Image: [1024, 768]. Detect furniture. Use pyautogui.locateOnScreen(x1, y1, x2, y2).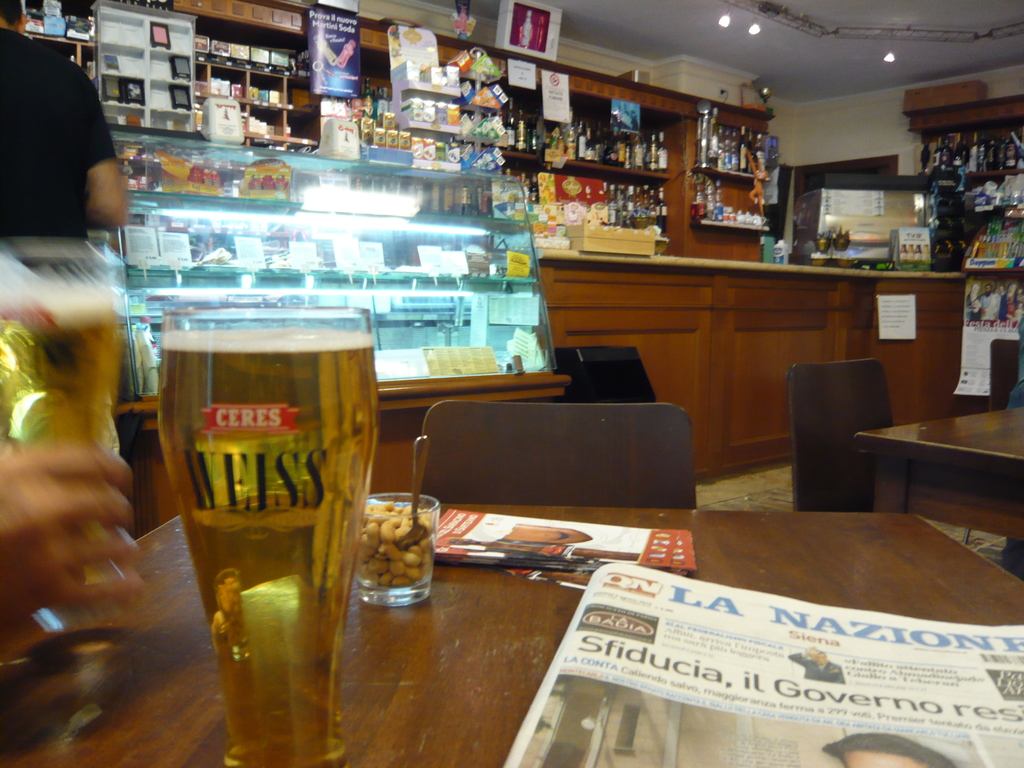
pyautogui.locateOnScreen(784, 357, 897, 511).
